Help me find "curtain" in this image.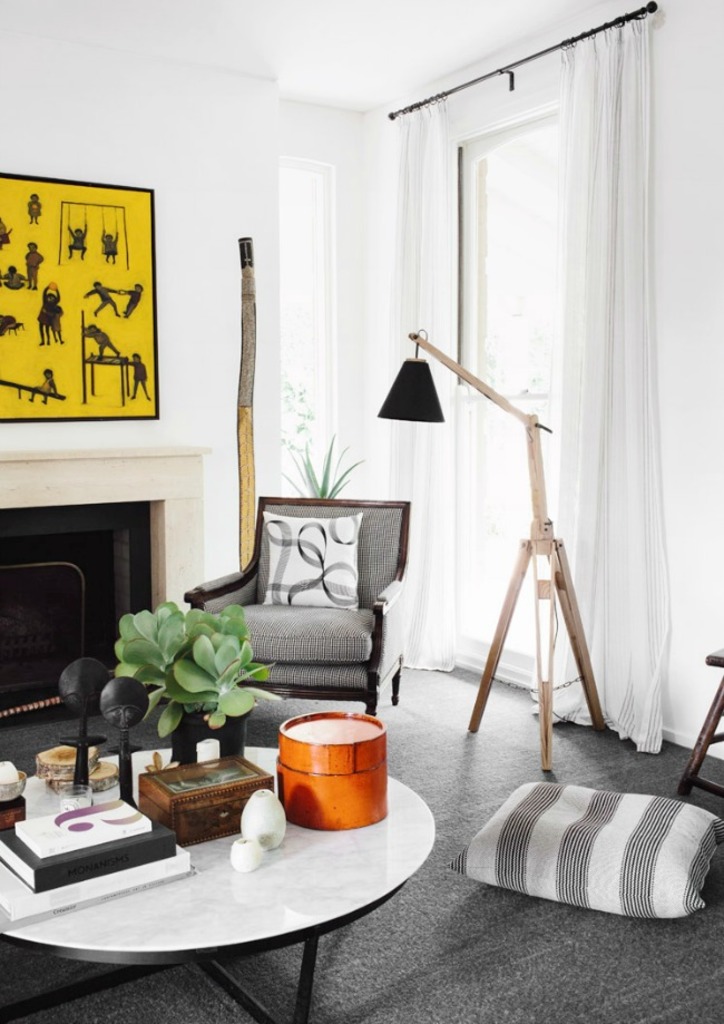
Found it: crop(379, 96, 467, 675).
